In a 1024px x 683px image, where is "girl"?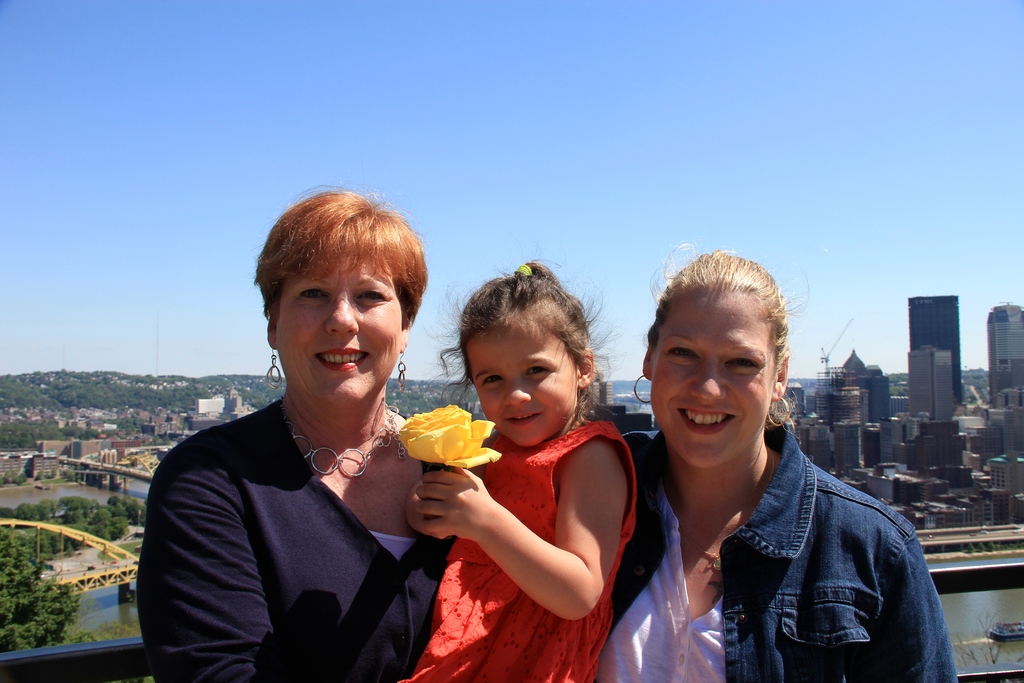
(406,259,637,682).
